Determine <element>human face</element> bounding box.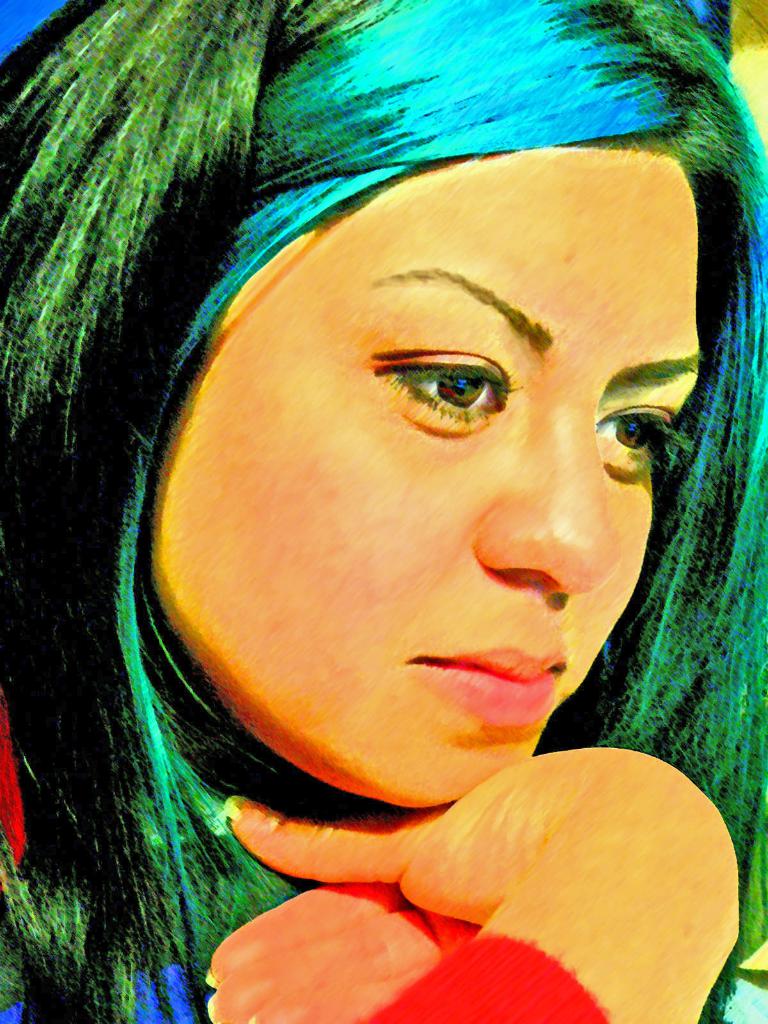
Determined: left=148, top=154, right=706, bottom=815.
